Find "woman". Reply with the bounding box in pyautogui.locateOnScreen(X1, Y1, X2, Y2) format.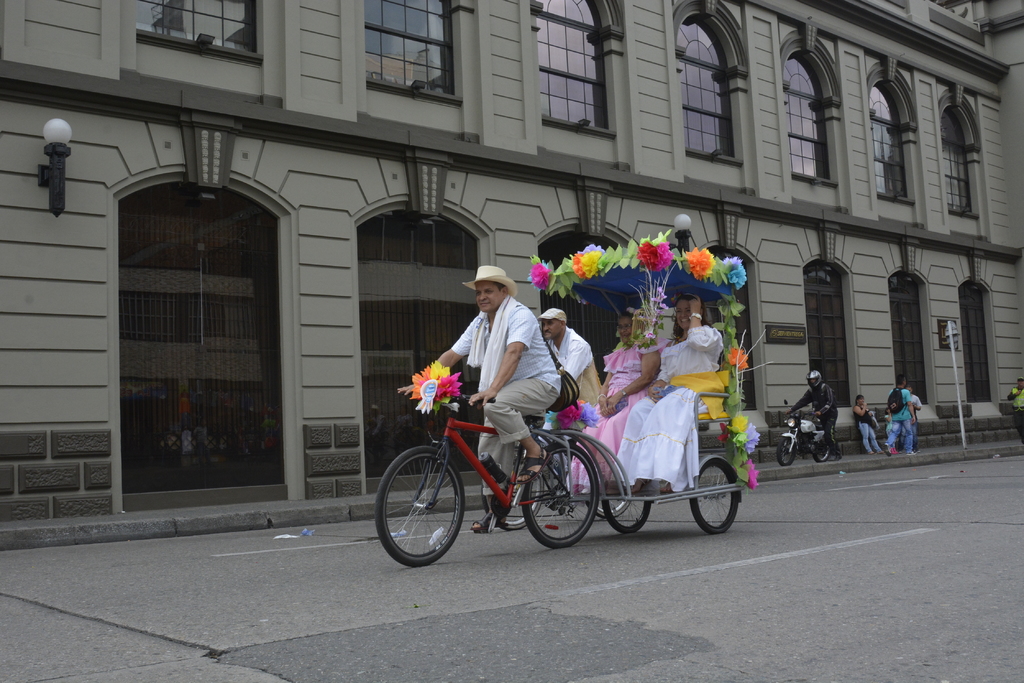
pyautogui.locateOnScreen(572, 305, 668, 499).
